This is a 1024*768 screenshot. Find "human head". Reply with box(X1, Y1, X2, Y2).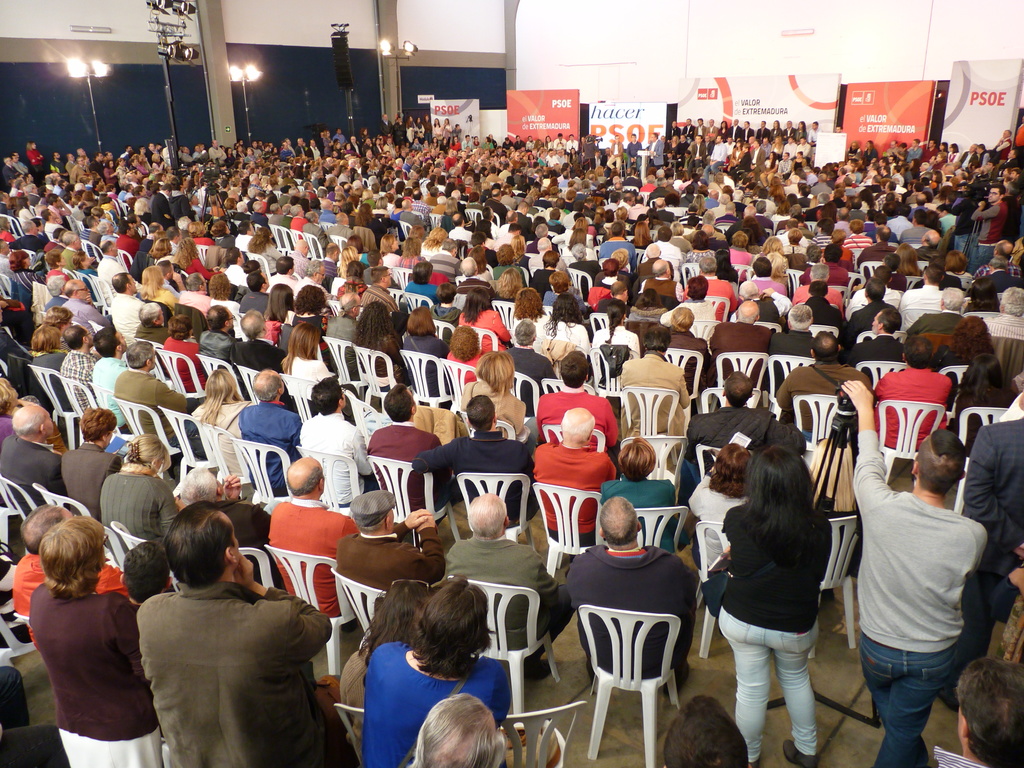
box(60, 327, 94, 347).
